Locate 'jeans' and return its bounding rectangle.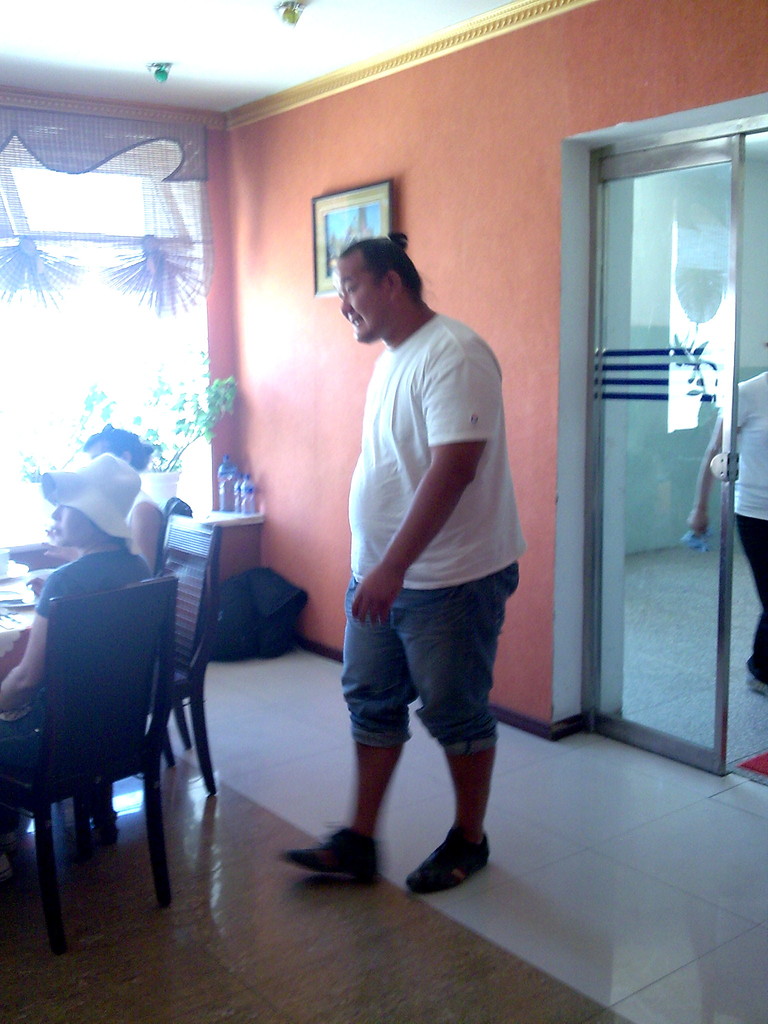
x1=341 y1=560 x2=522 y2=758.
